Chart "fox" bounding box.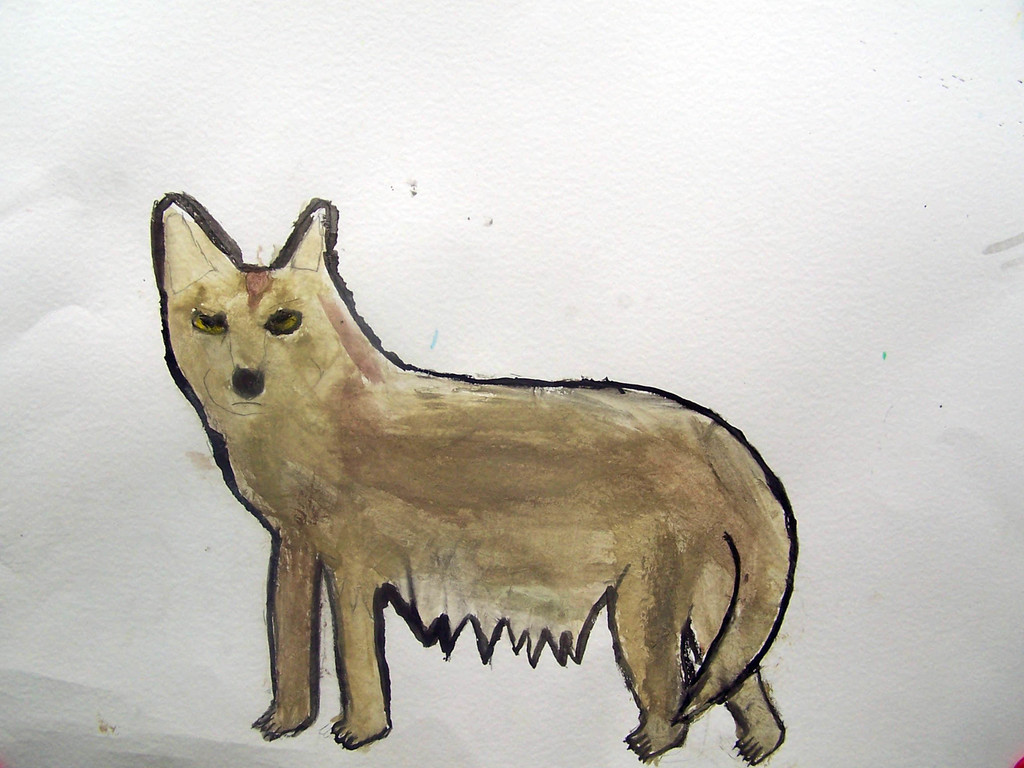
Charted: Rect(146, 195, 802, 763).
